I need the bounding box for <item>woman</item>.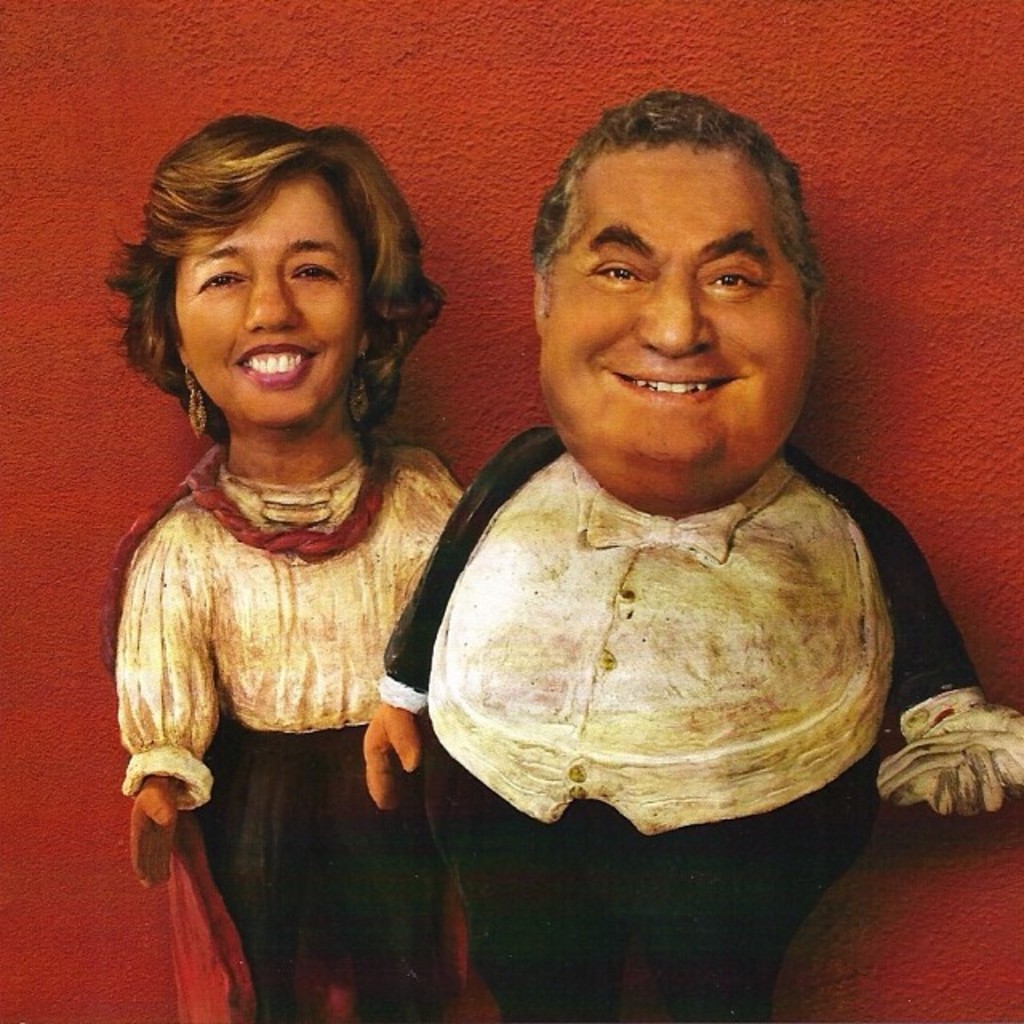
Here it is: locate(102, 123, 483, 973).
